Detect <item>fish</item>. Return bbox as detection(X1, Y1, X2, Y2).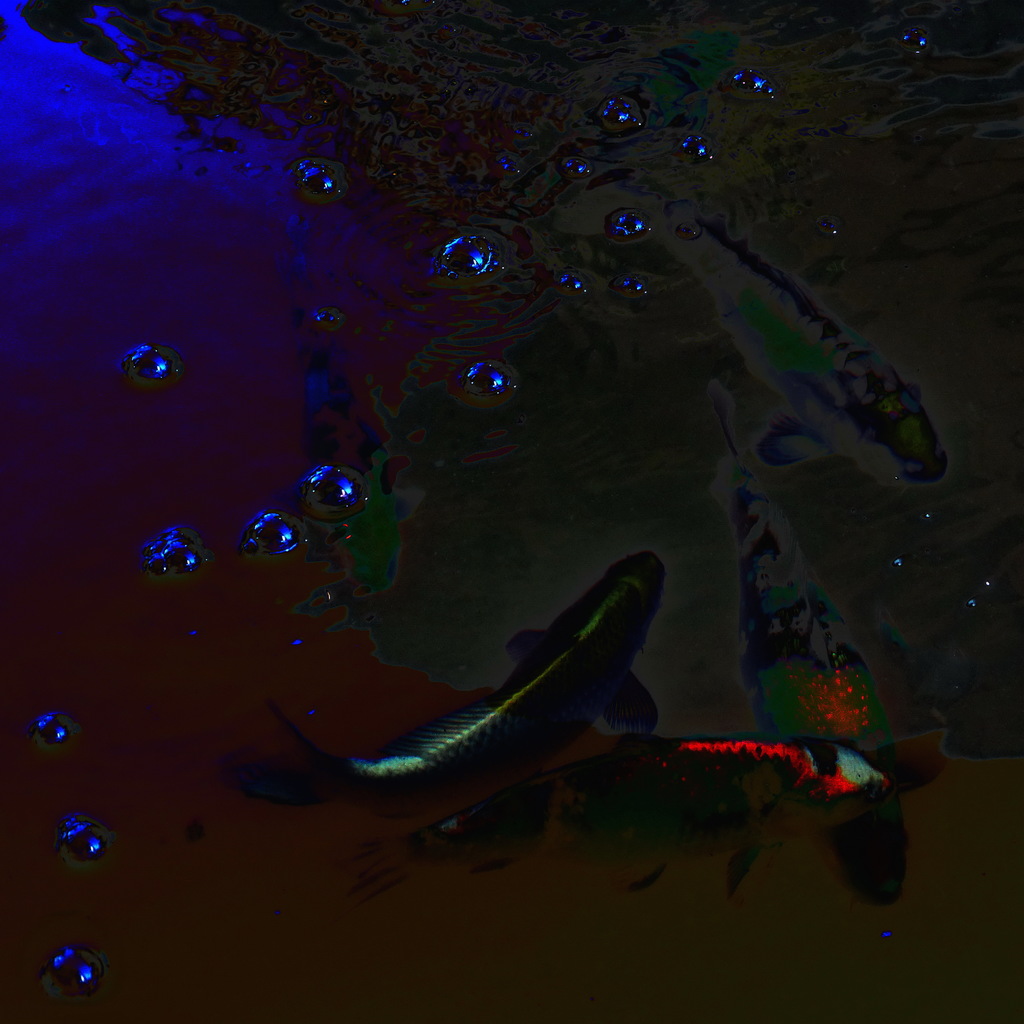
detection(459, 357, 522, 408).
